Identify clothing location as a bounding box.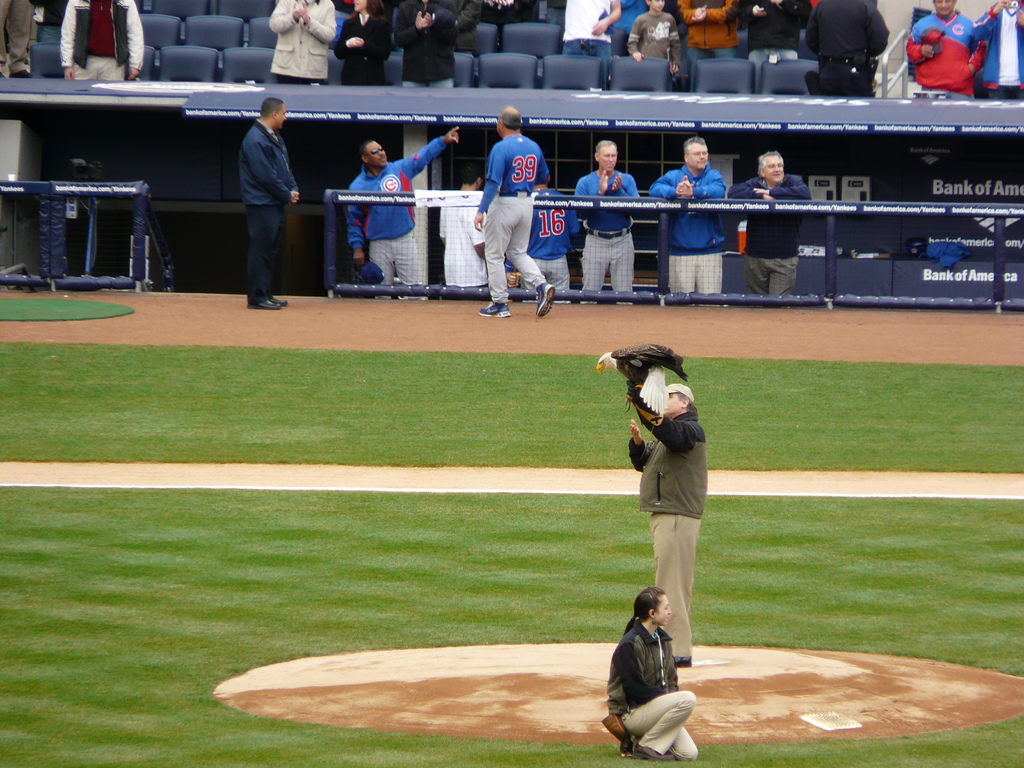
(x1=237, y1=124, x2=300, y2=307).
